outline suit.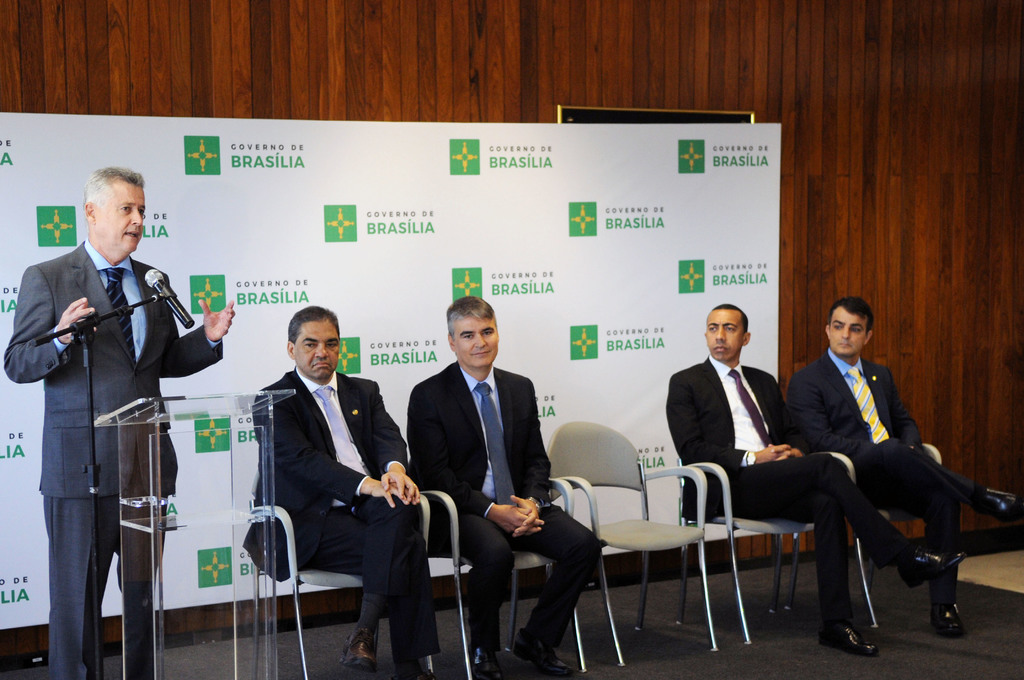
Outline: (787,342,973,602).
